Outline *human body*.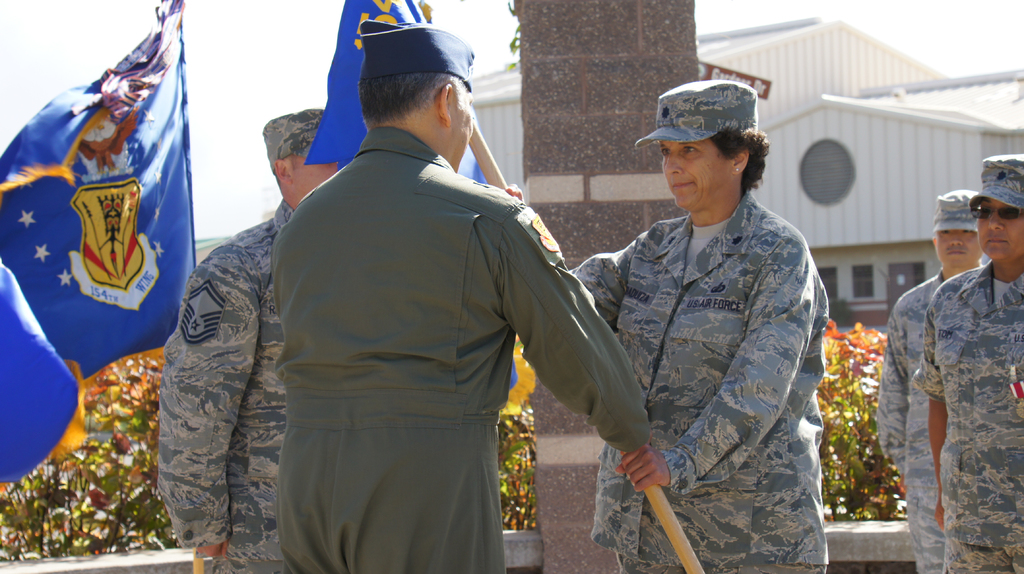
Outline: region(265, 13, 652, 573).
